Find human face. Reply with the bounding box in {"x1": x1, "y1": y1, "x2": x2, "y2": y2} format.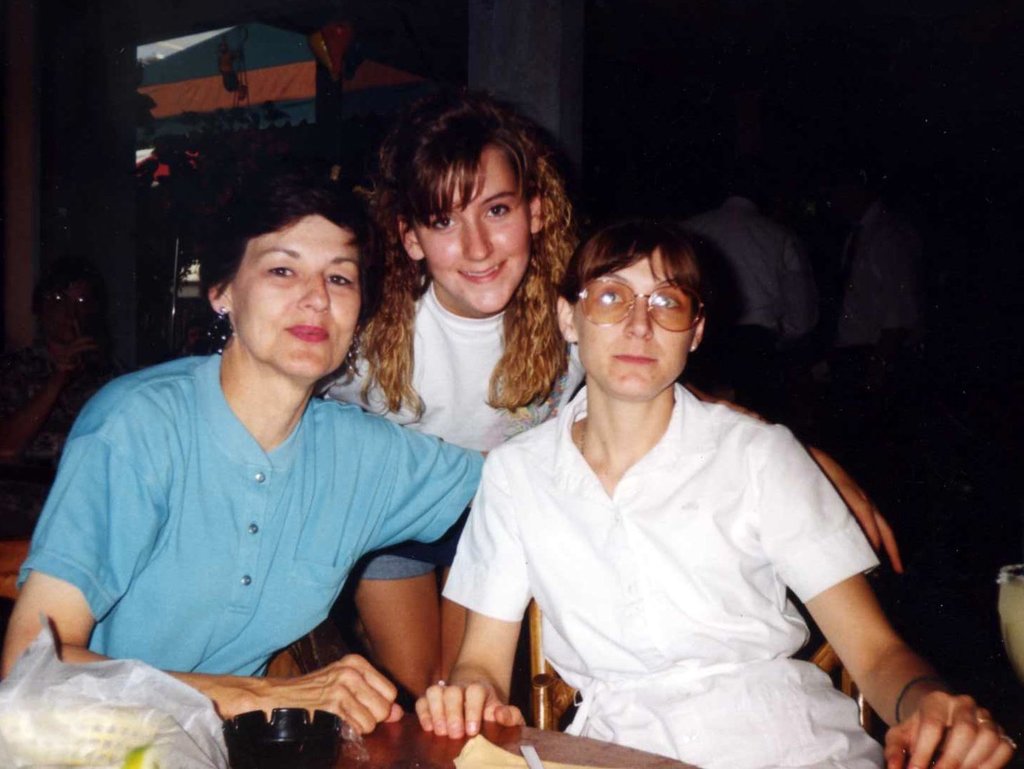
{"x1": 231, "y1": 216, "x2": 360, "y2": 375}.
